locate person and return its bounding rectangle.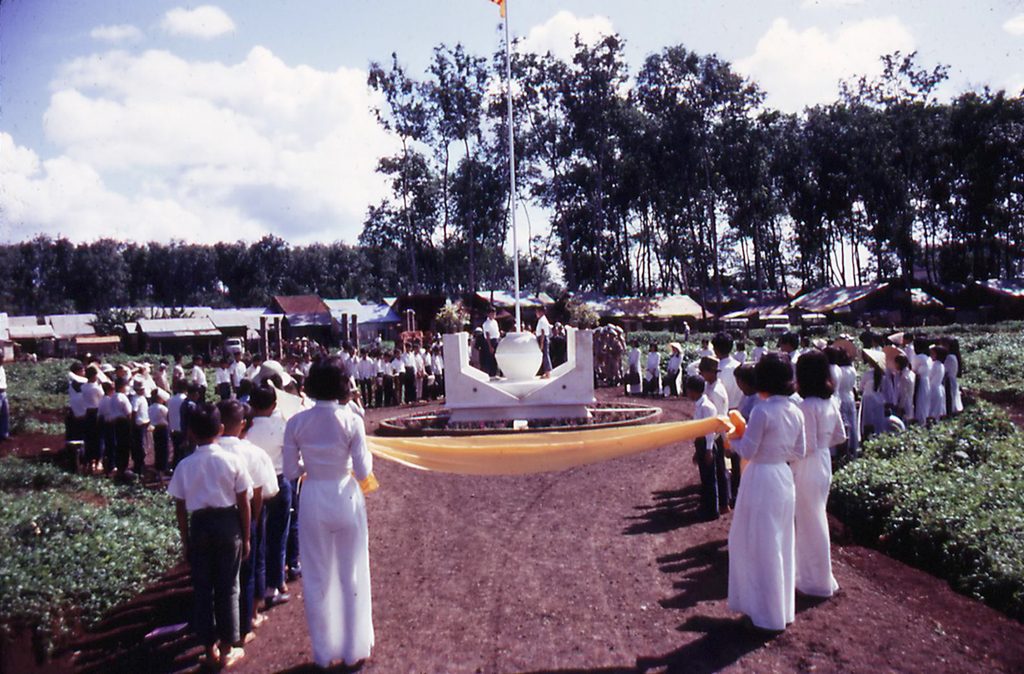
(662,337,682,396).
